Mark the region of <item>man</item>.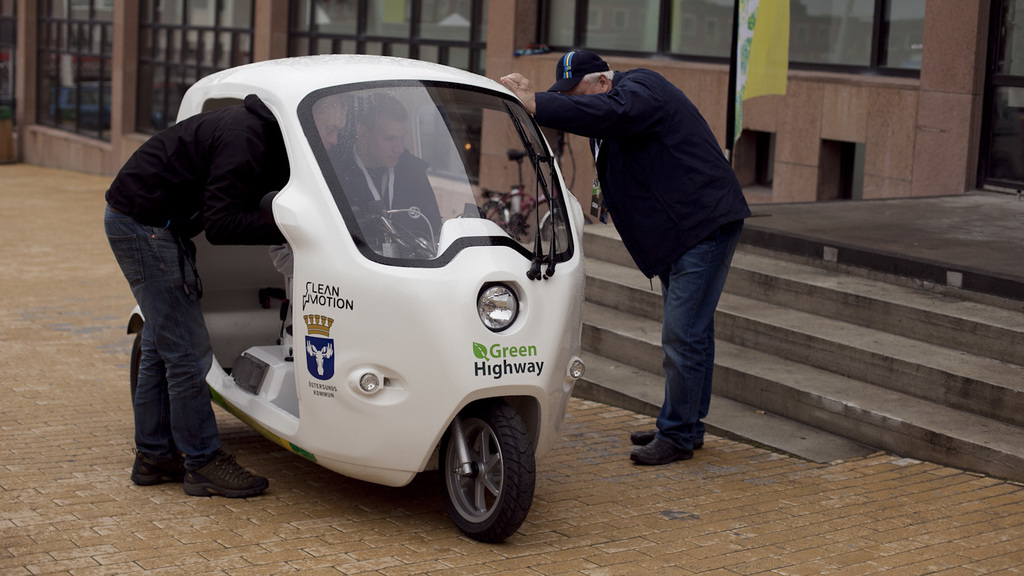
Region: <bbox>101, 89, 351, 500</bbox>.
